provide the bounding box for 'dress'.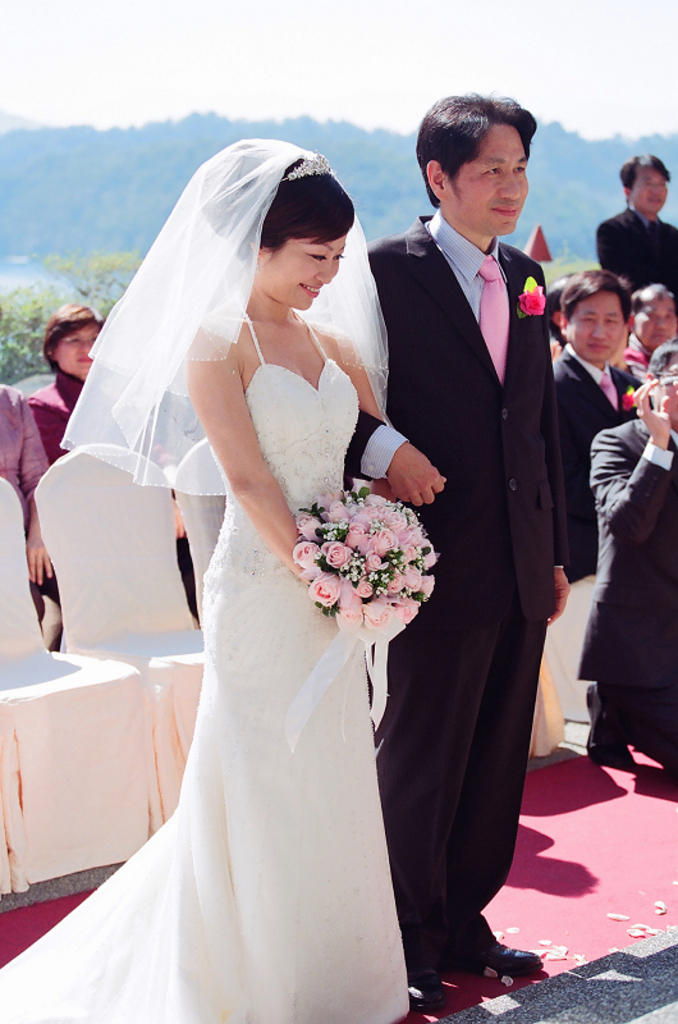
{"left": 0, "top": 138, "right": 430, "bottom": 1023}.
